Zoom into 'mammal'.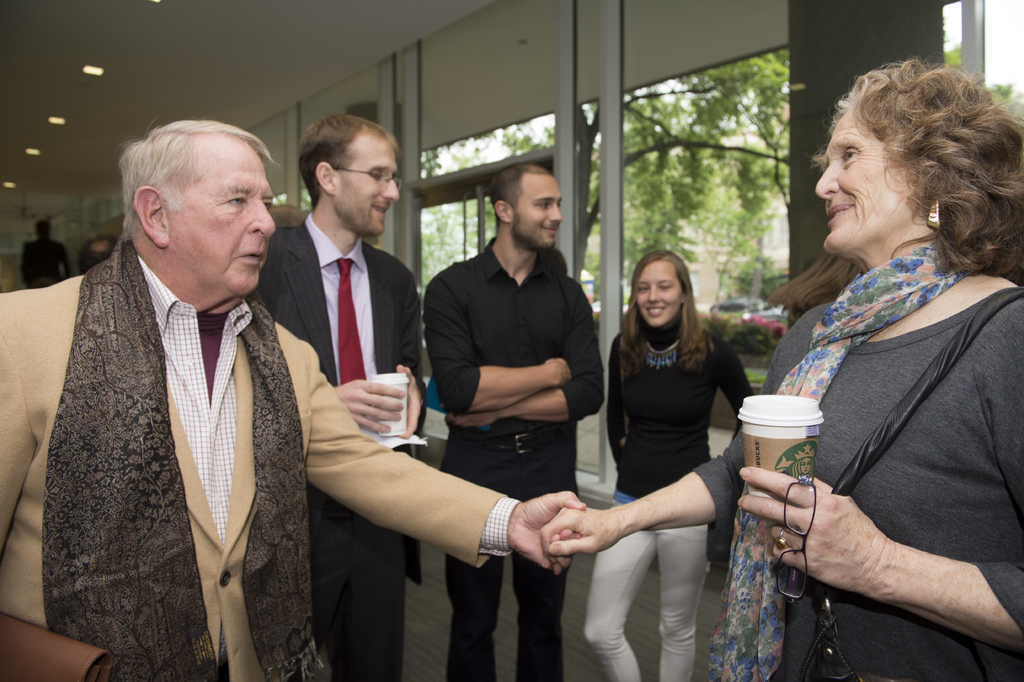
Zoom target: [left=248, top=108, right=425, bottom=680].
